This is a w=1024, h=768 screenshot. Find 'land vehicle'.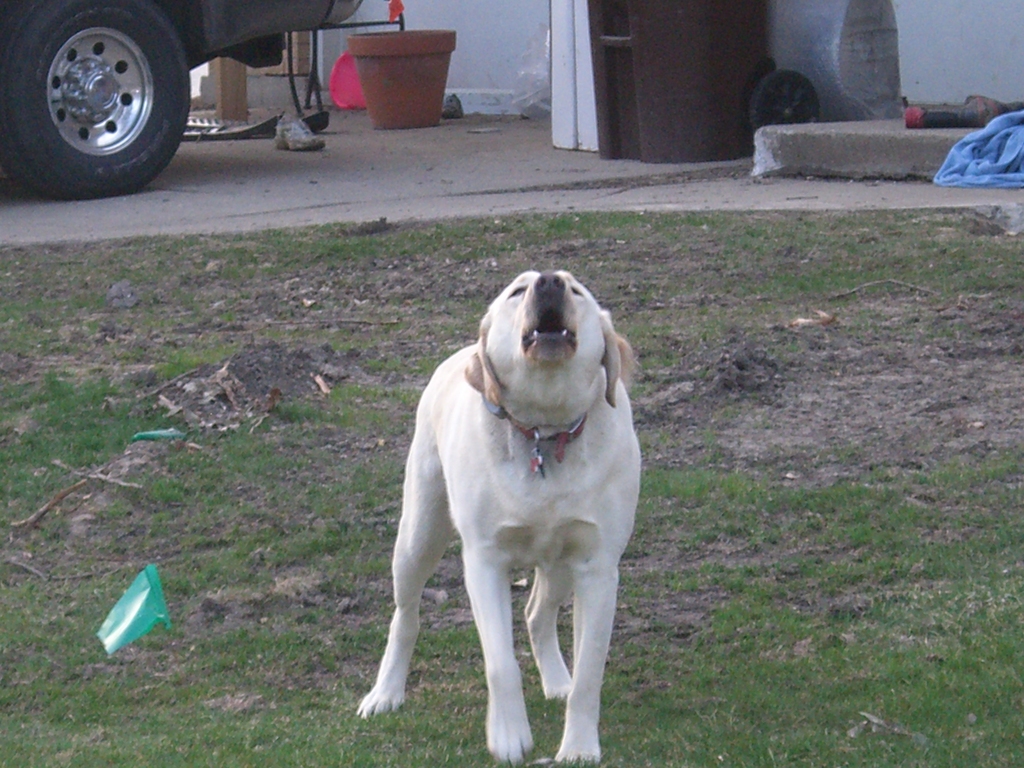
Bounding box: [0, 0, 350, 195].
